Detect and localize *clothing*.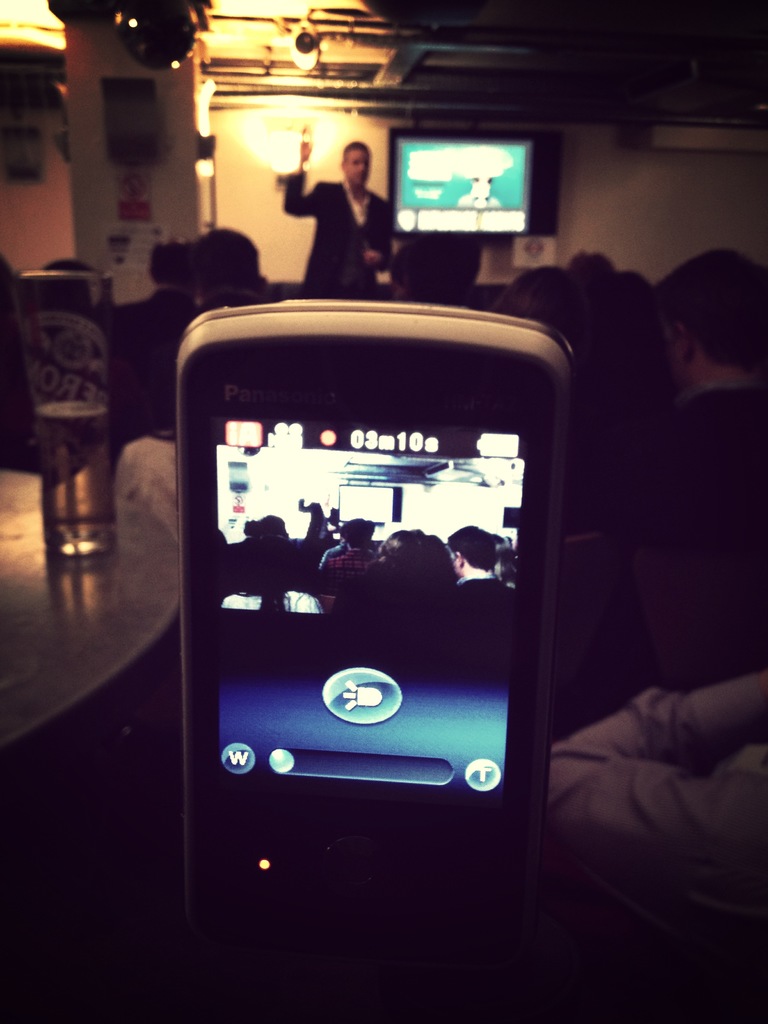
Localized at bbox(317, 545, 340, 567).
